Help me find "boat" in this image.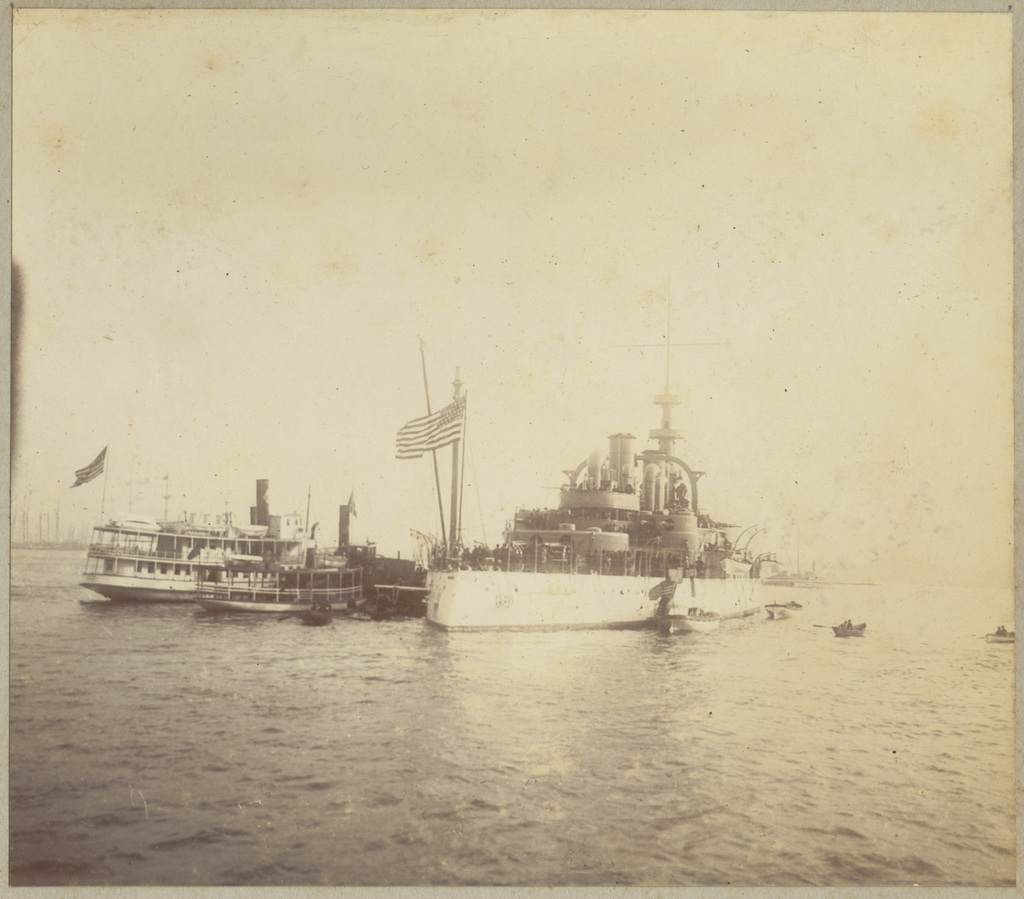
Found it: l=396, t=337, r=799, b=627.
